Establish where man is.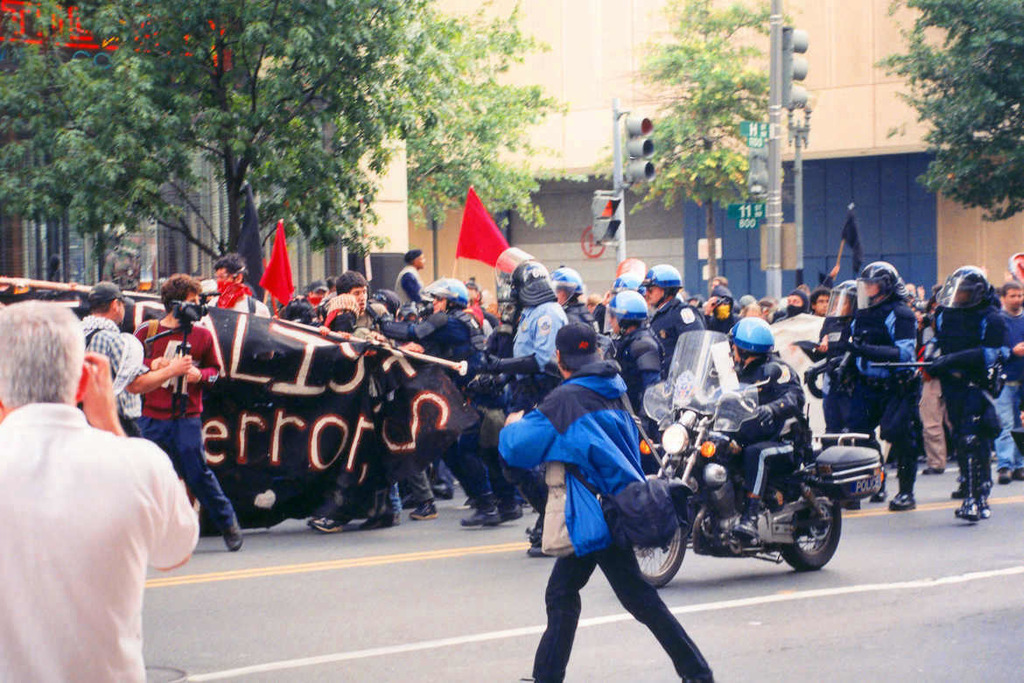
Established at 687/311/808/544.
